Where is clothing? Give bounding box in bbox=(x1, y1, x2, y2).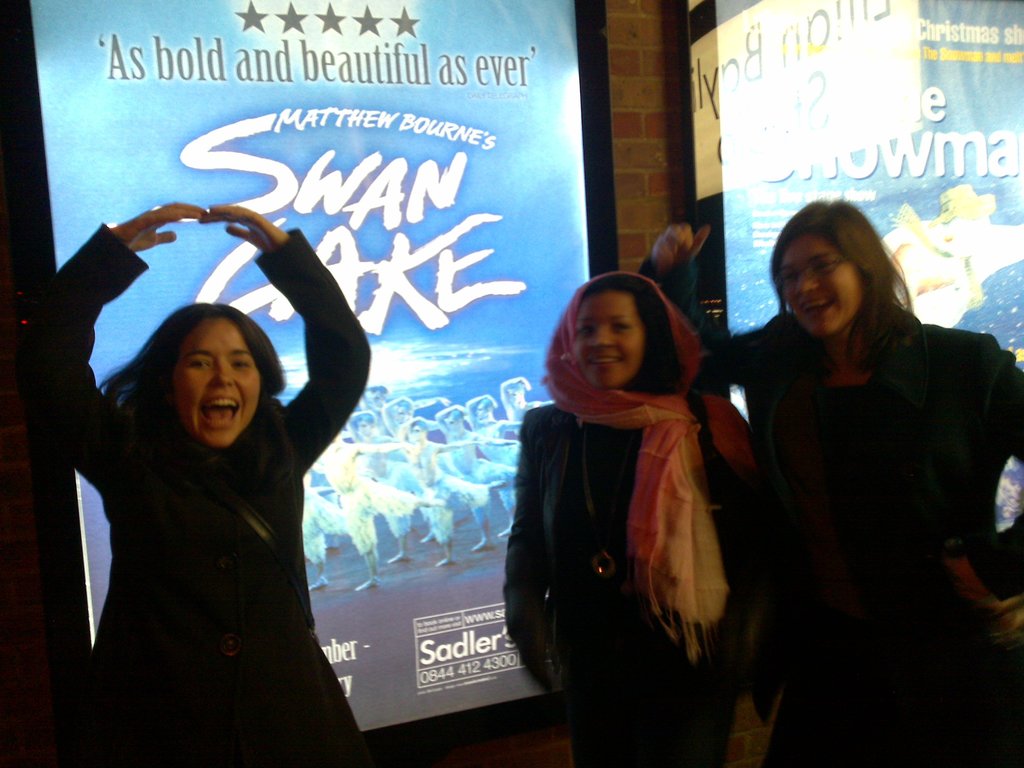
bbox=(518, 296, 759, 739).
